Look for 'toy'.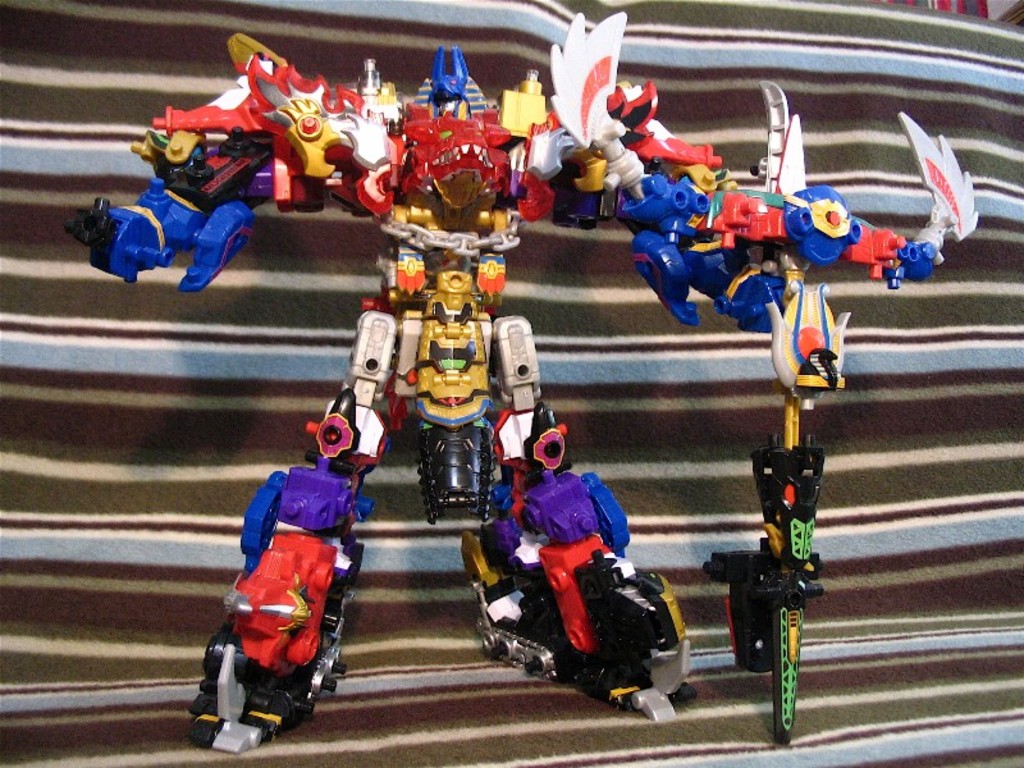
Found: (42, 17, 992, 765).
